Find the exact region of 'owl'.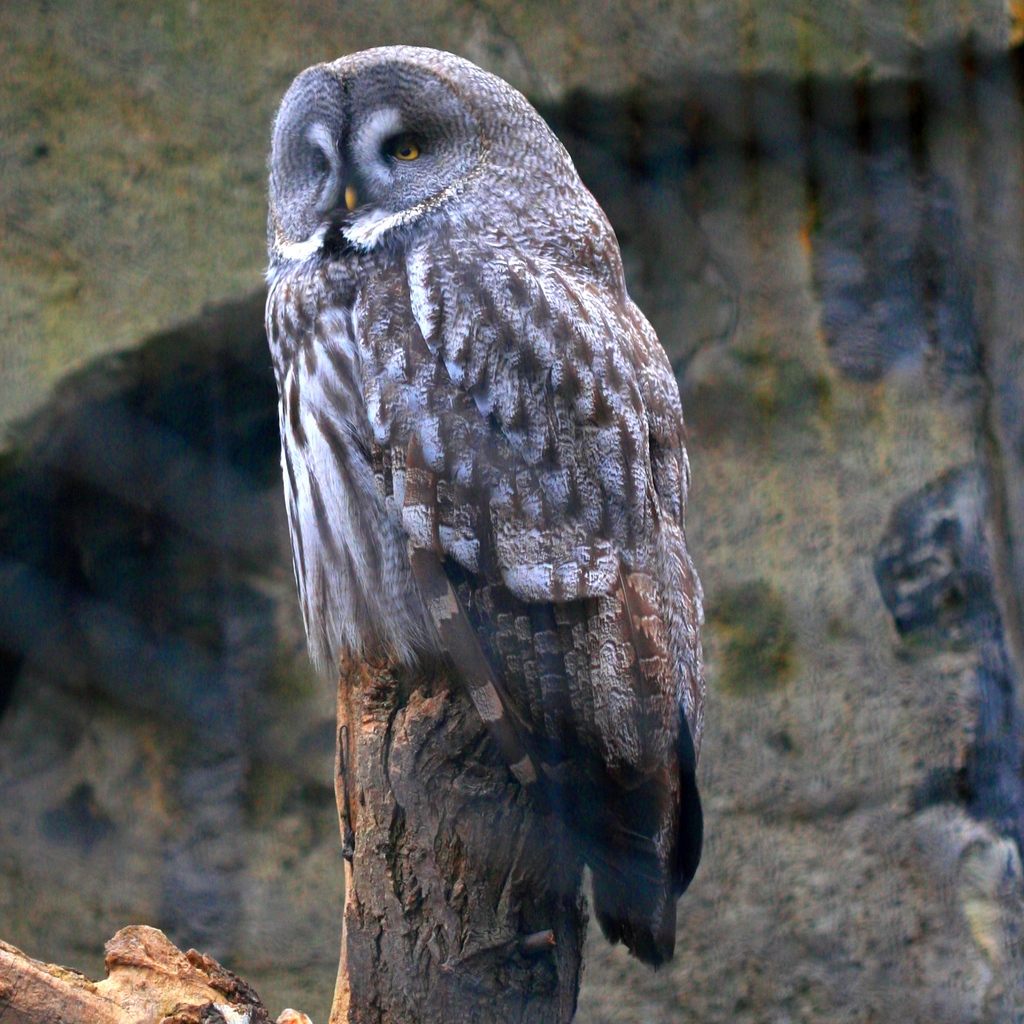
Exact region: x1=242 y1=33 x2=735 y2=979.
